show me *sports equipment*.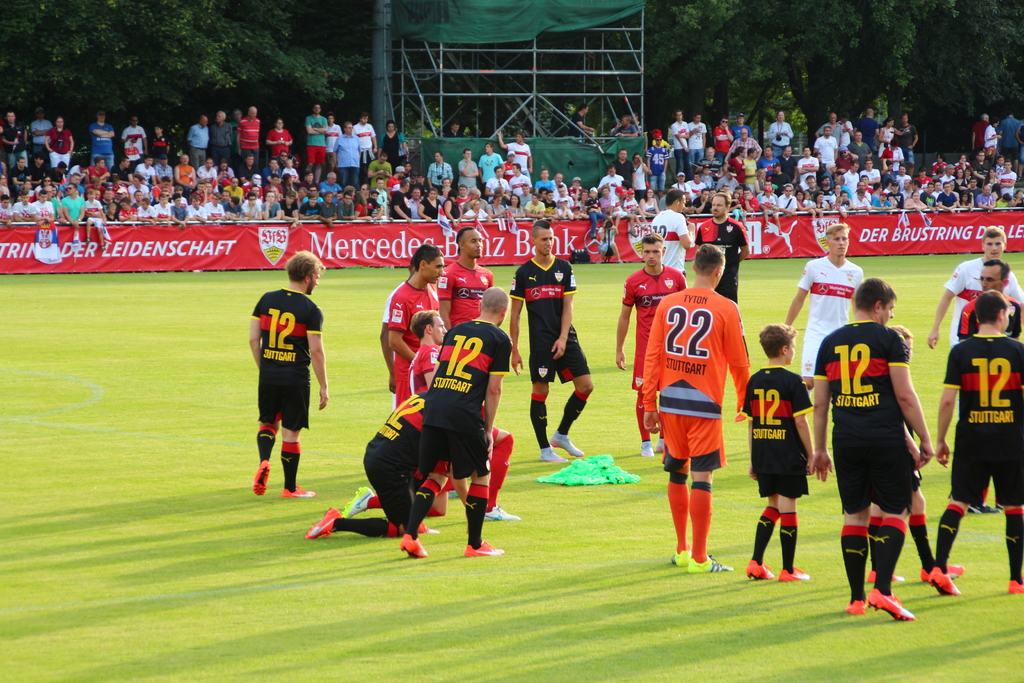
*sports equipment* is here: 926,567,961,593.
